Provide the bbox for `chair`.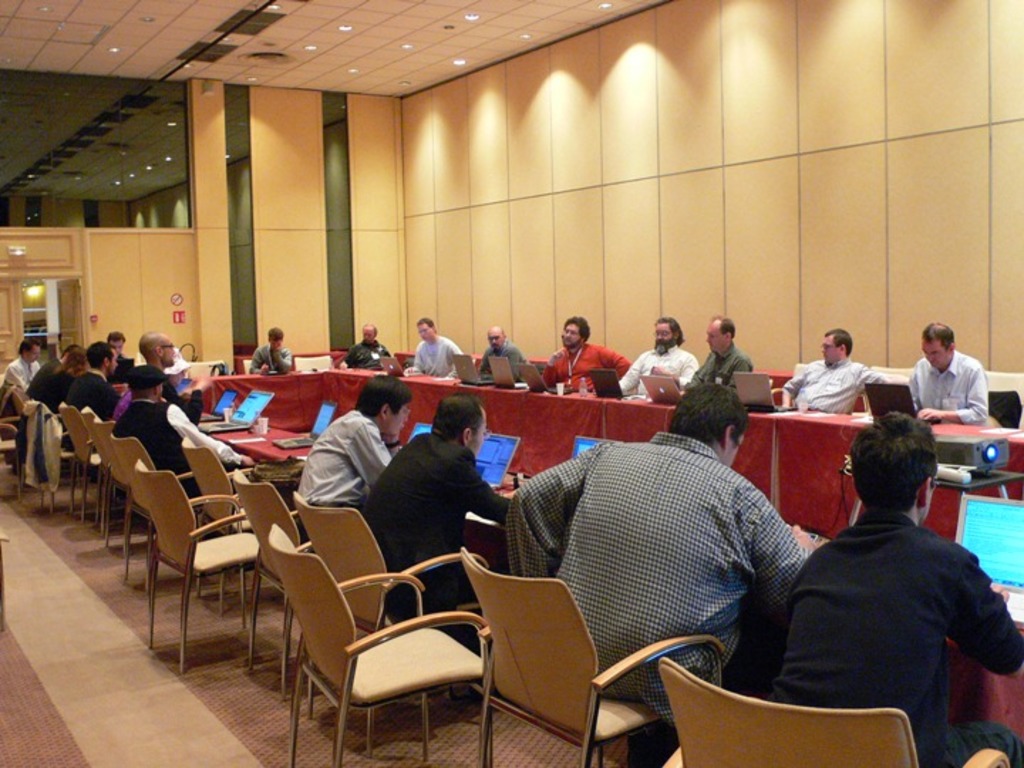
290:488:491:754.
